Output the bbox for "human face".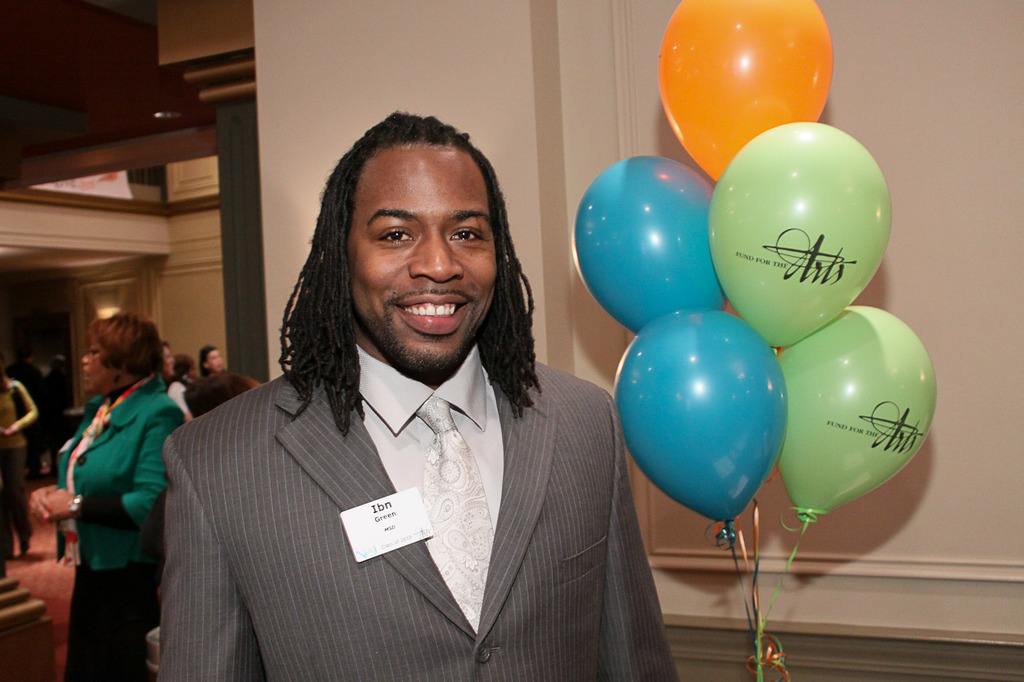
{"left": 207, "top": 348, "right": 225, "bottom": 372}.
